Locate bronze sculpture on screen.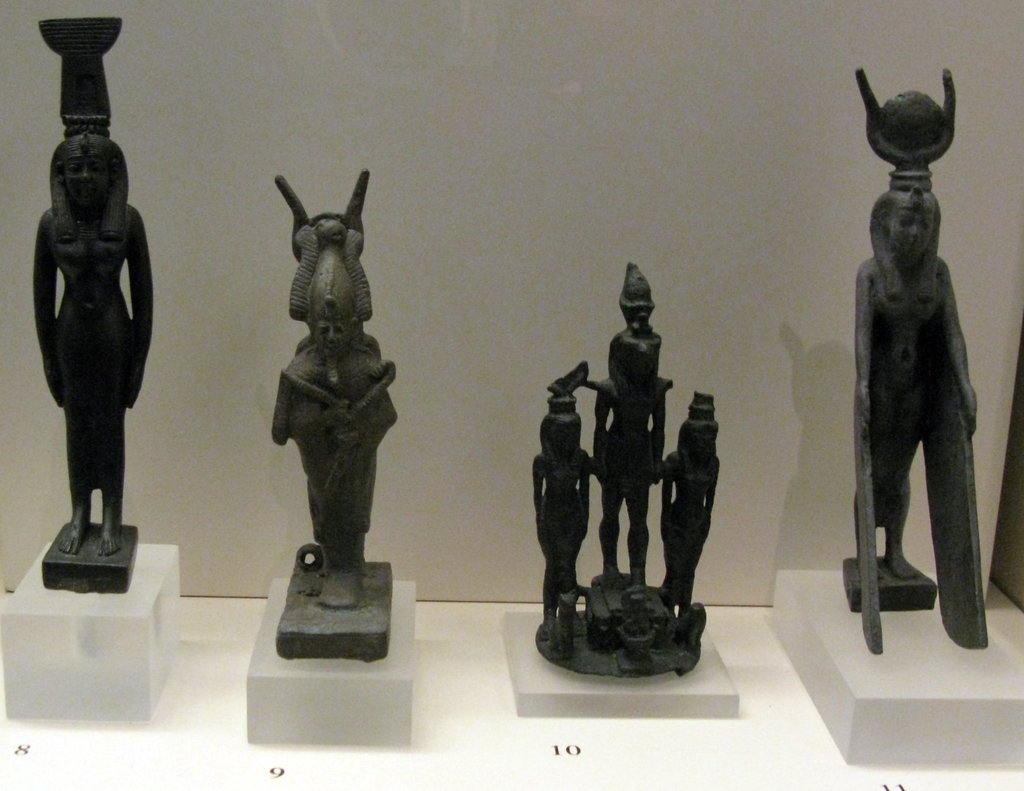
On screen at 851/65/995/656.
